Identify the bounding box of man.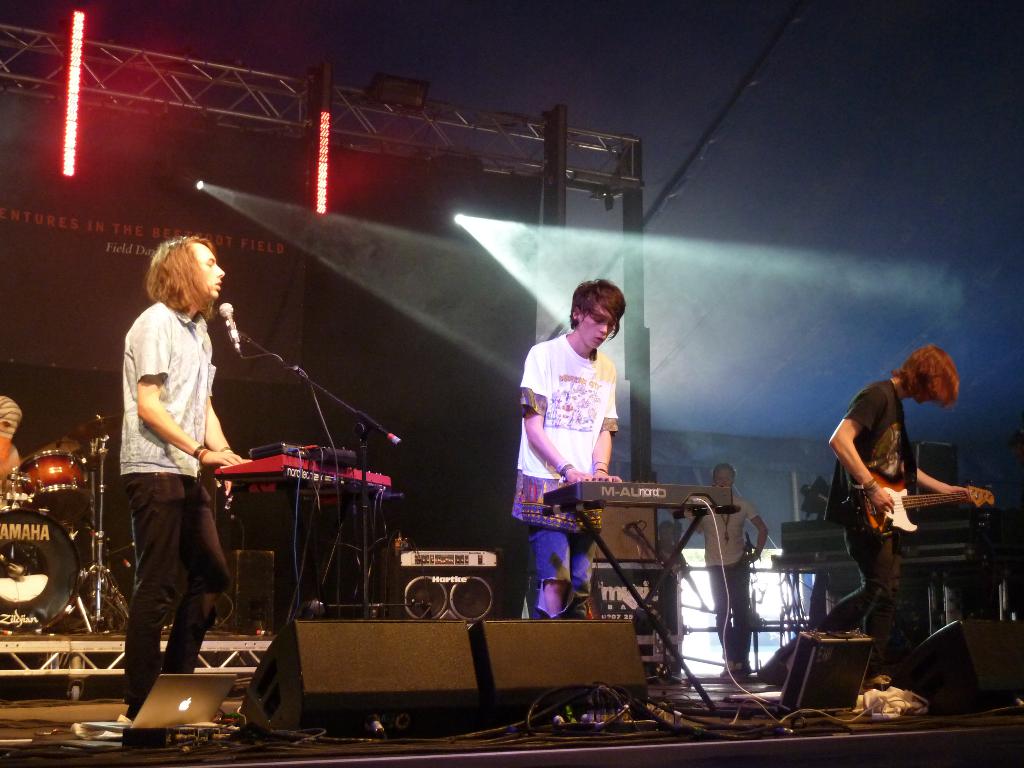
BBox(116, 232, 255, 739).
